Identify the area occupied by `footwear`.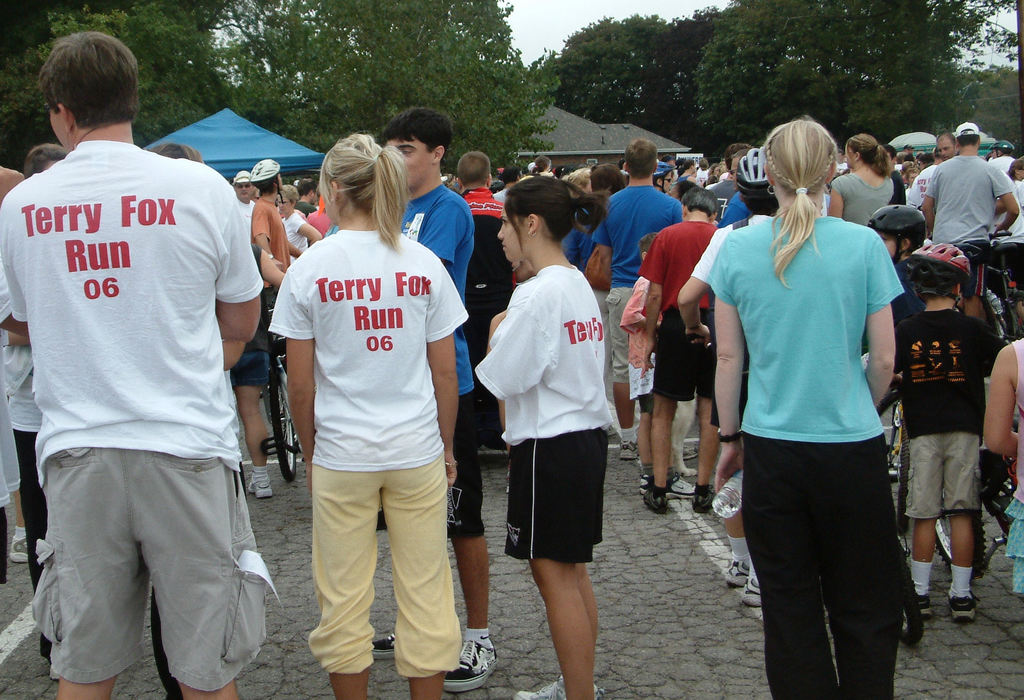
Area: <region>511, 676, 604, 699</region>.
